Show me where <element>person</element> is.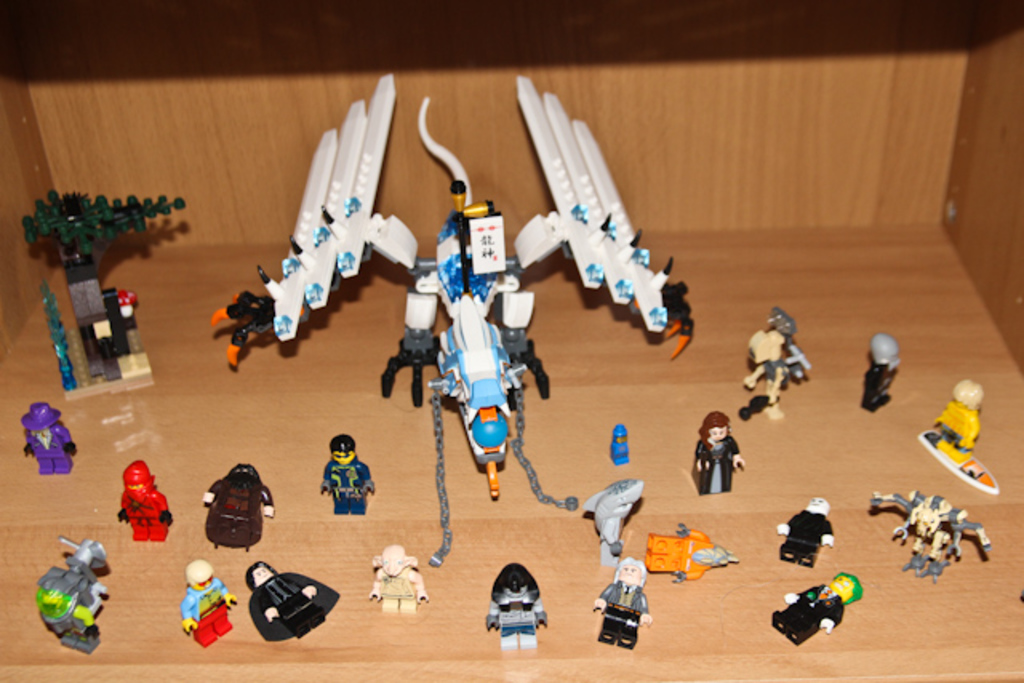
<element>person</element> is at [117,457,170,537].
